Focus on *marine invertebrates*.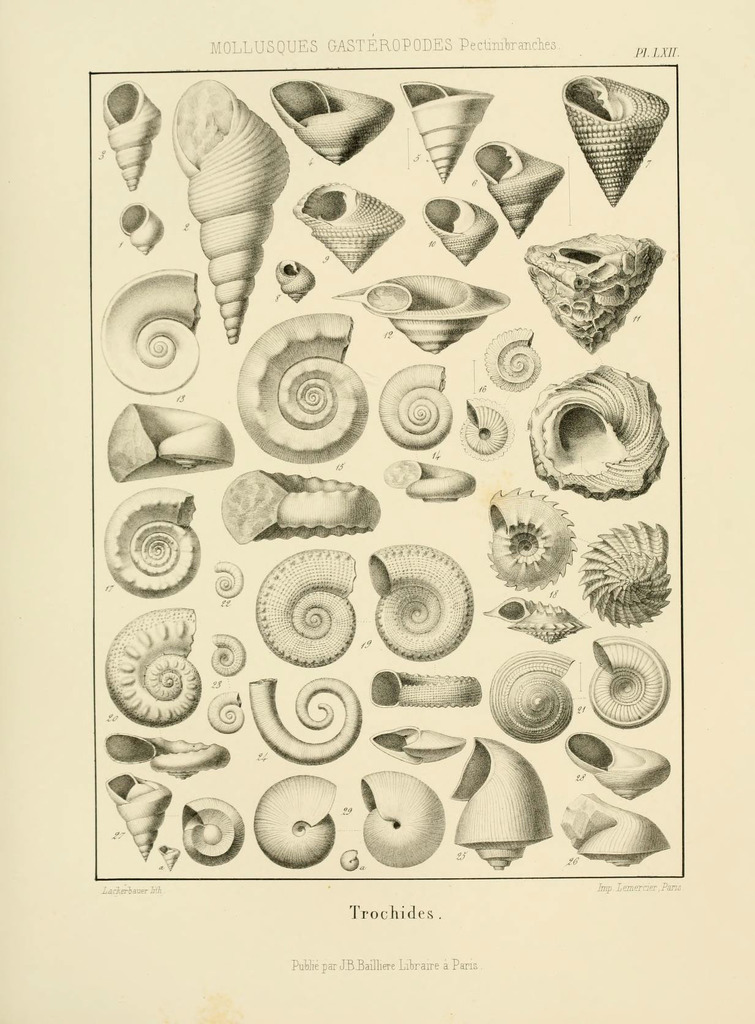
Focused at left=336, top=268, right=507, bottom=361.
